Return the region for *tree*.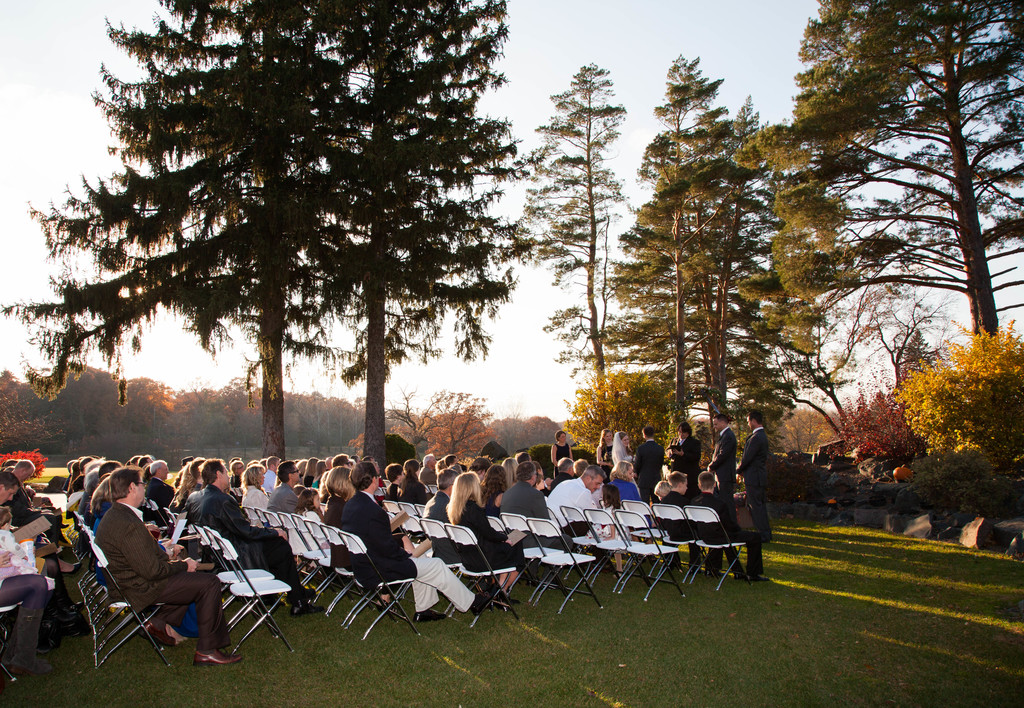
733 0 1023 360.
